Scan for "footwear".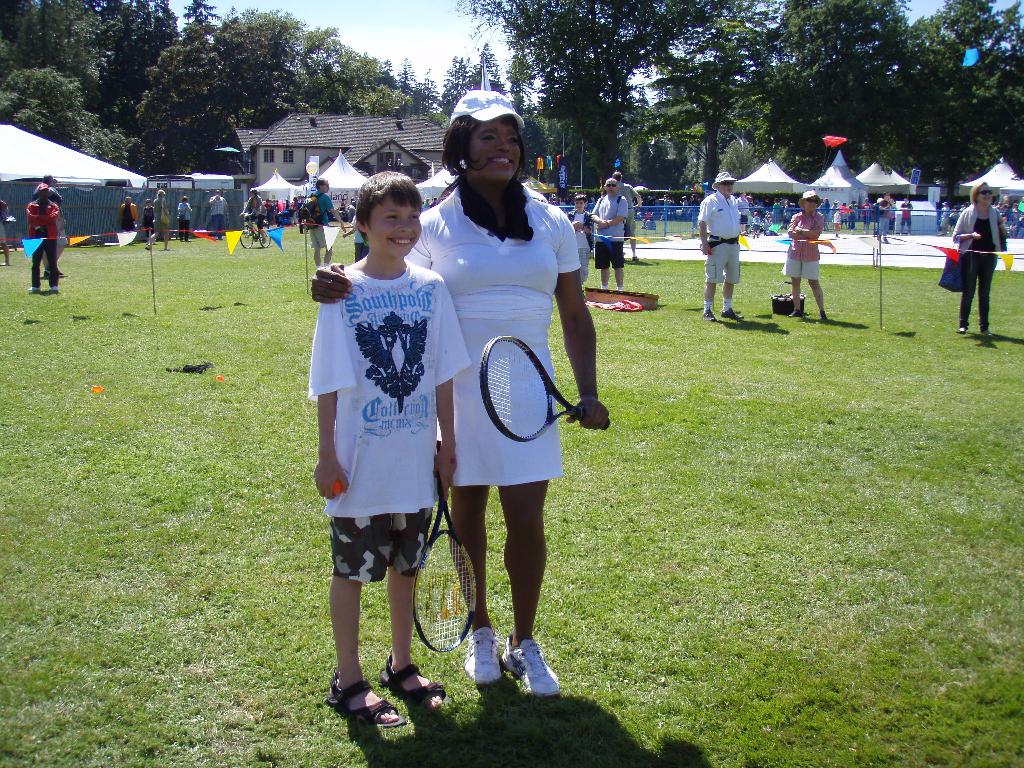
Scan result: (983,329,995,337).
